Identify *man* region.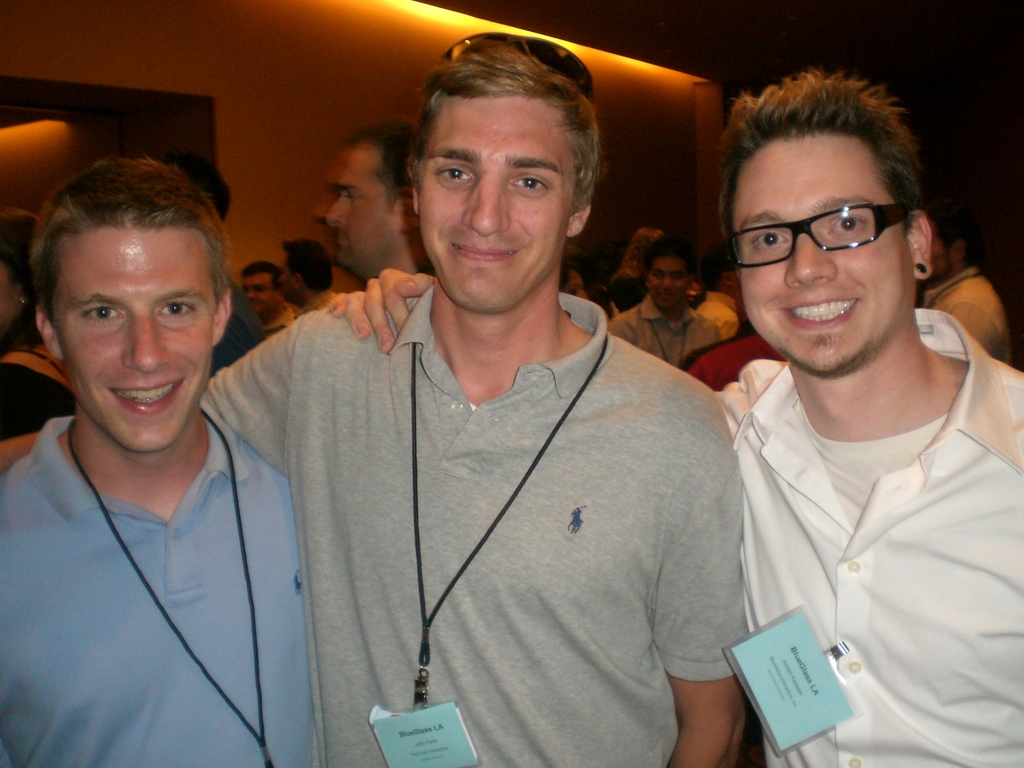
Region: region(328, 118, 419, 288).
